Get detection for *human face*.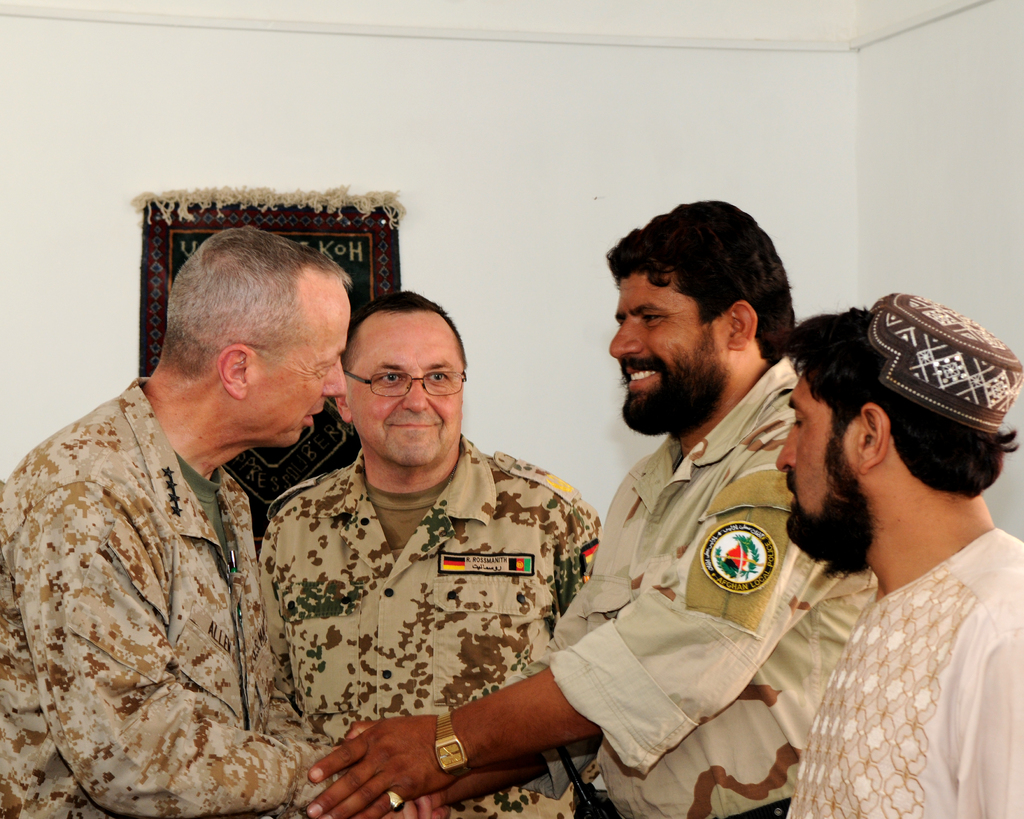
Detection: bbox(774, 369, 858, 560).
